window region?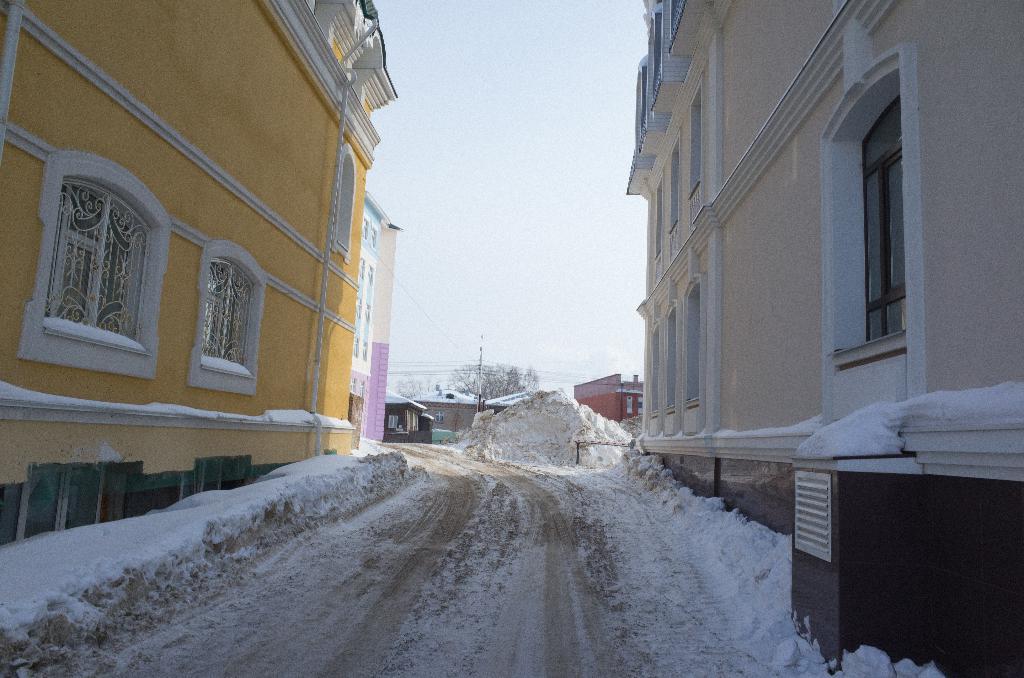
[left=435, top=410, right=445, bottom=423]
